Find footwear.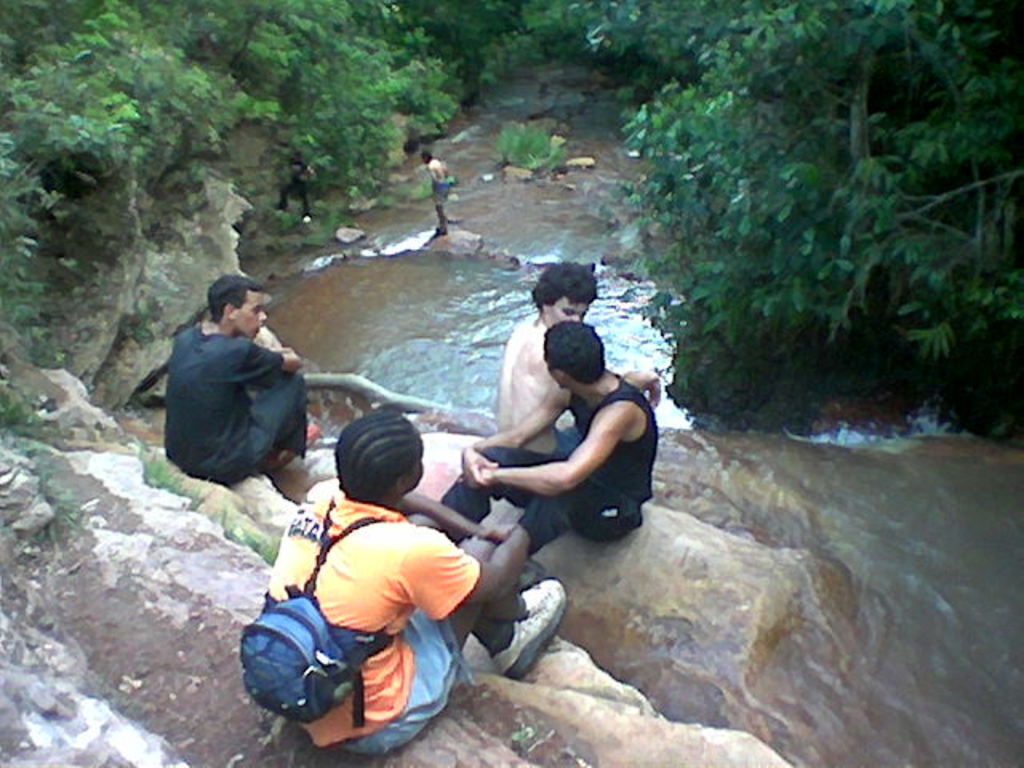
bbox=[520, 578, 557, 611].
